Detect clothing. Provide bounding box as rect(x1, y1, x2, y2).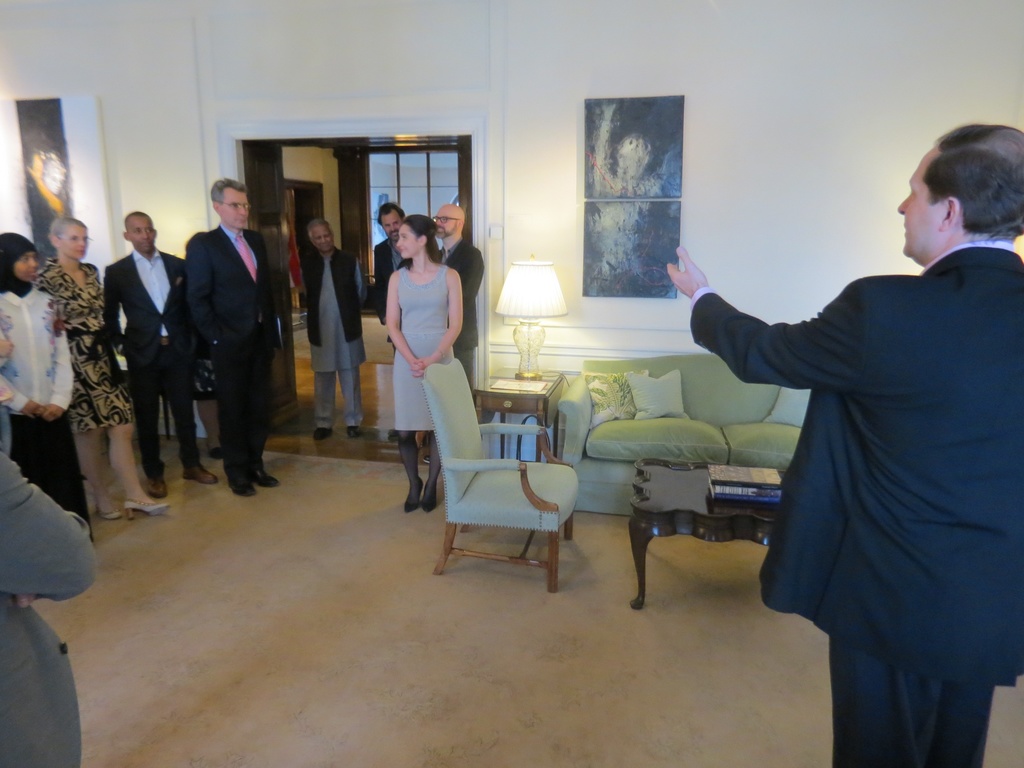
rect(0, 276, 89, 529).
